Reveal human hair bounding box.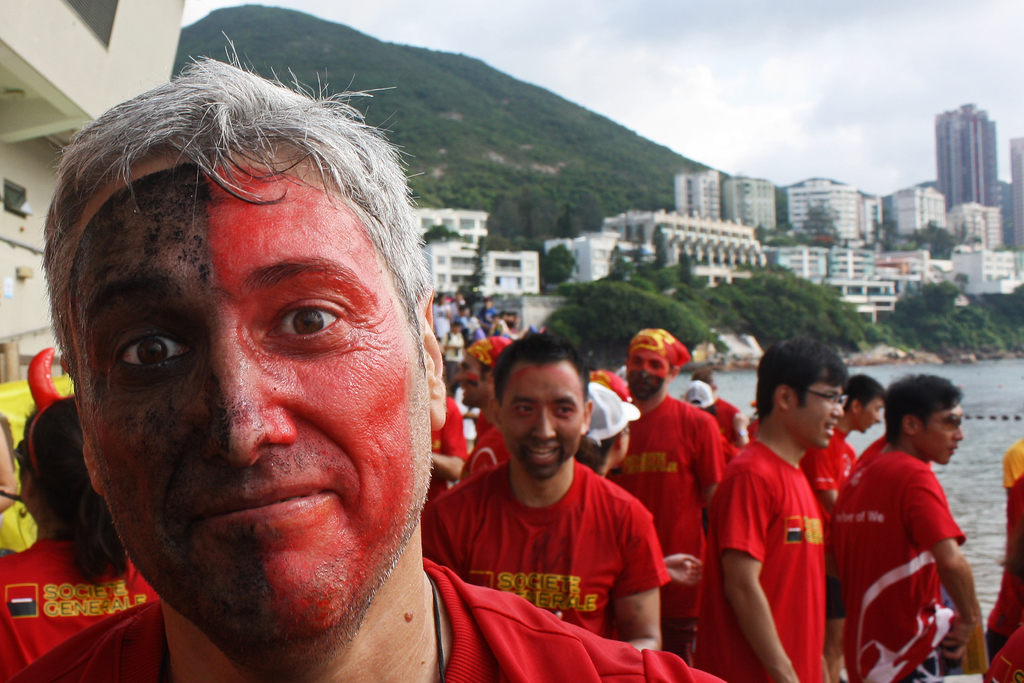
Revealed: BBox(25, 392, 134, 587).
